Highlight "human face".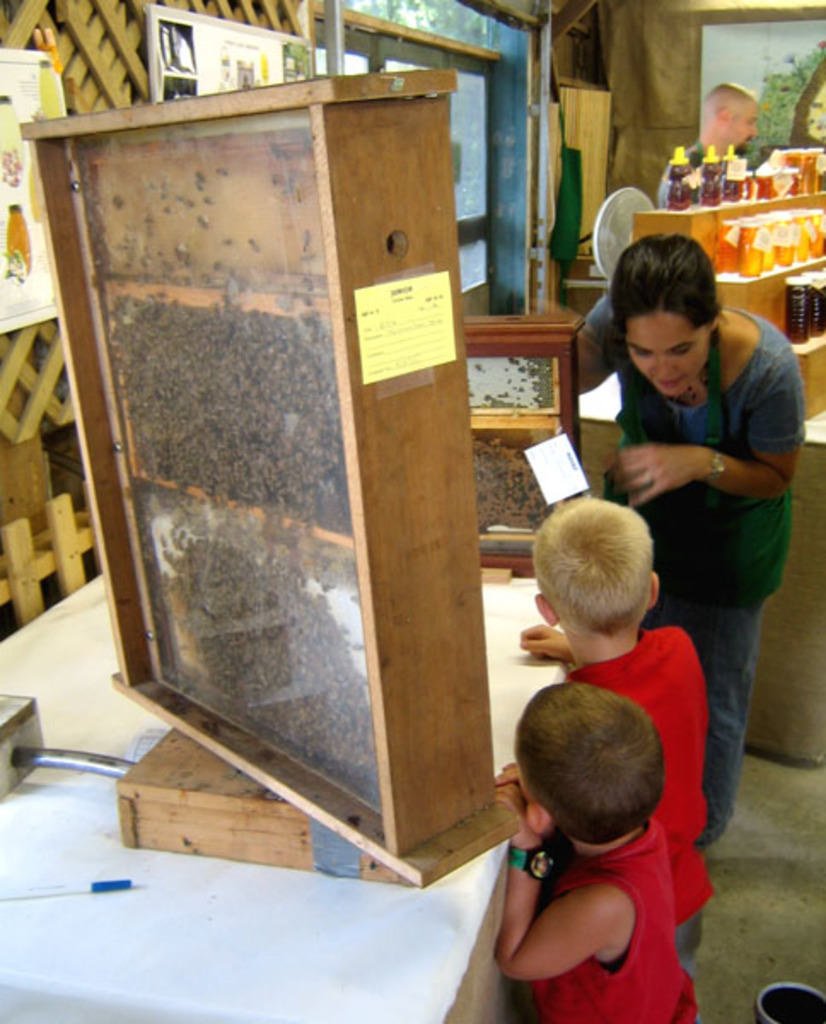
Highlighted region: (725,108,756,157).
